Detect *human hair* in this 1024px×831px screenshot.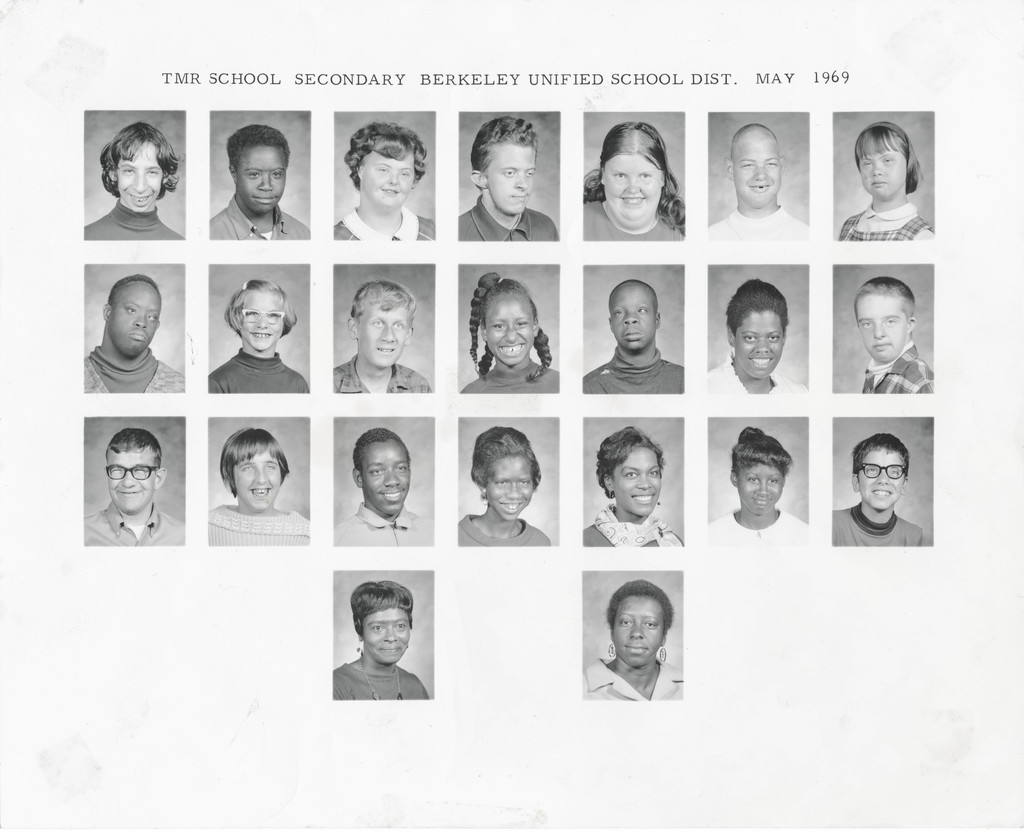
Detection: <region>221, 427, 293, 494</region>.
